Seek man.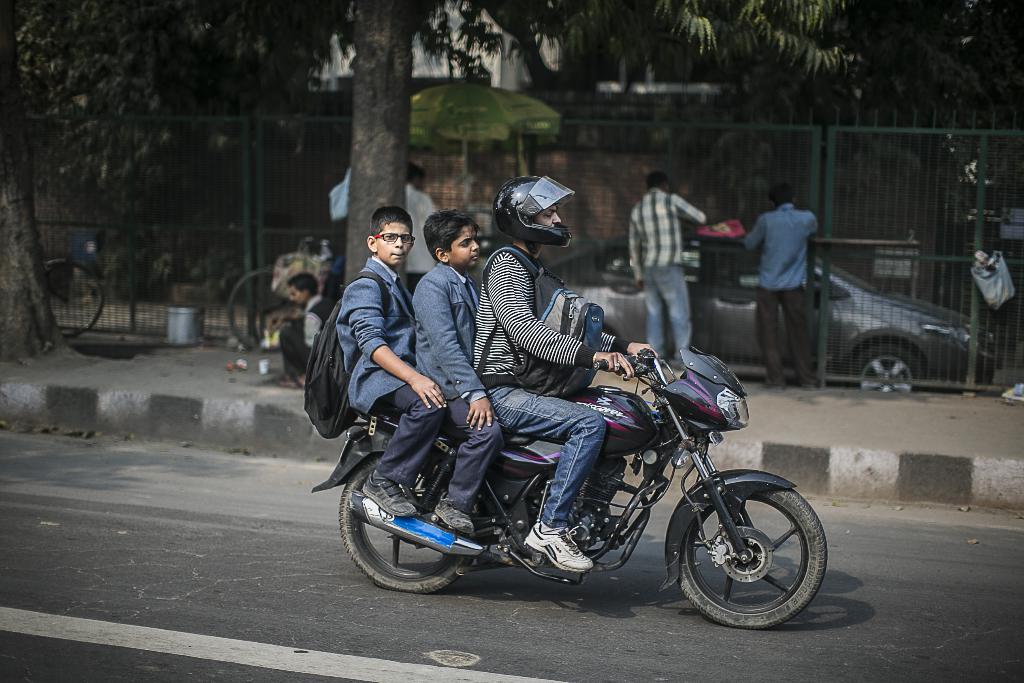
(276,271,333,388).
